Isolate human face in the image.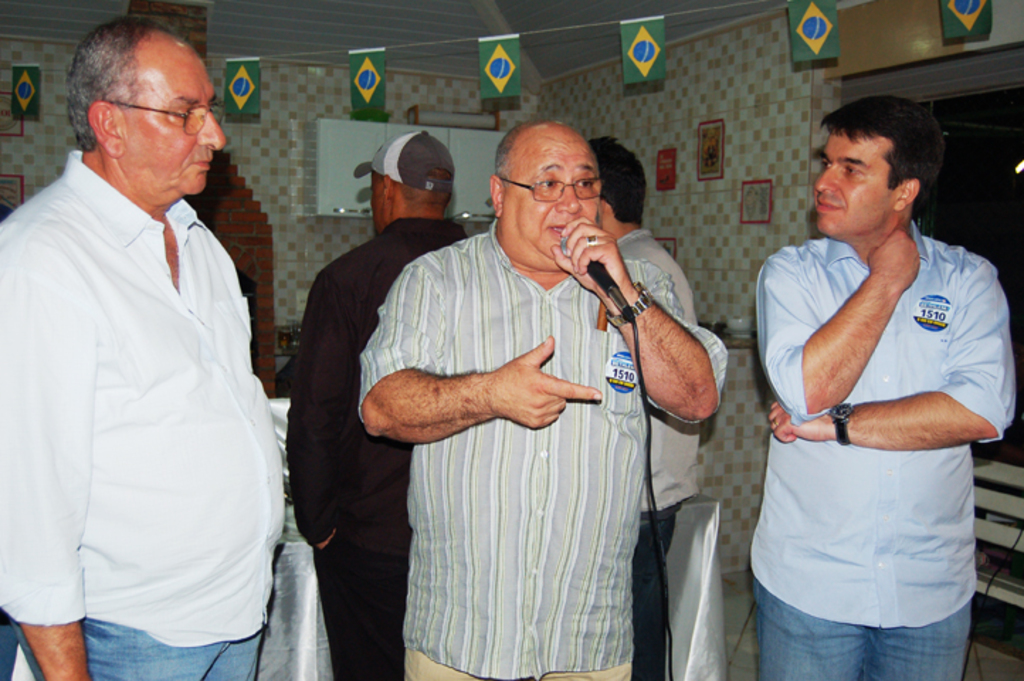
Isolated region: x1=813 y1=131 x2=894 y2=237.
